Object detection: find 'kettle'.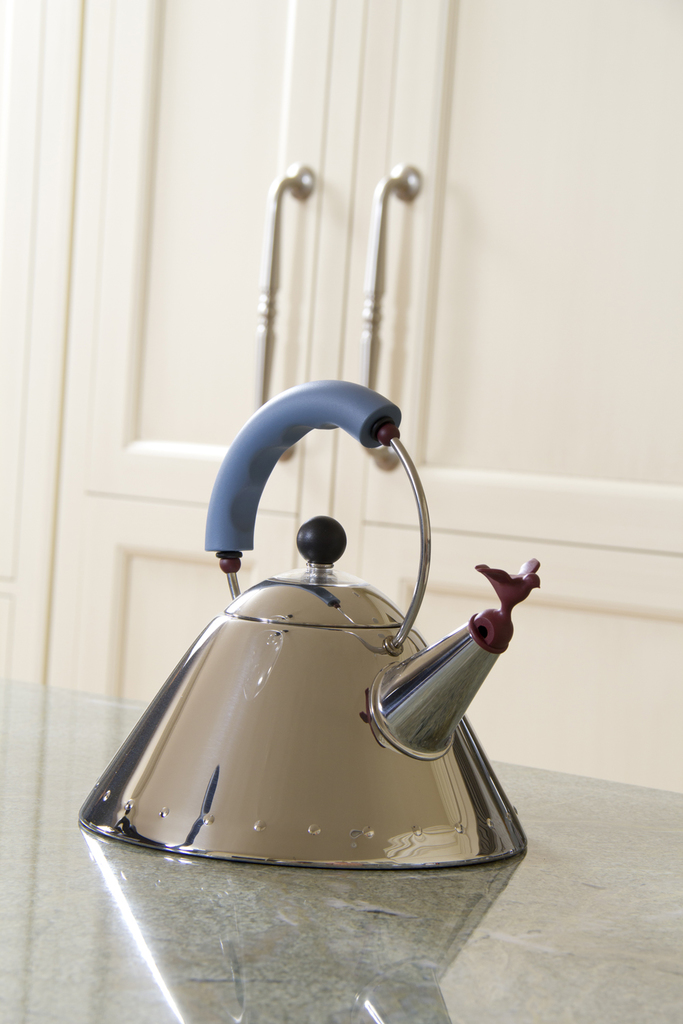
73/373/540/874.
